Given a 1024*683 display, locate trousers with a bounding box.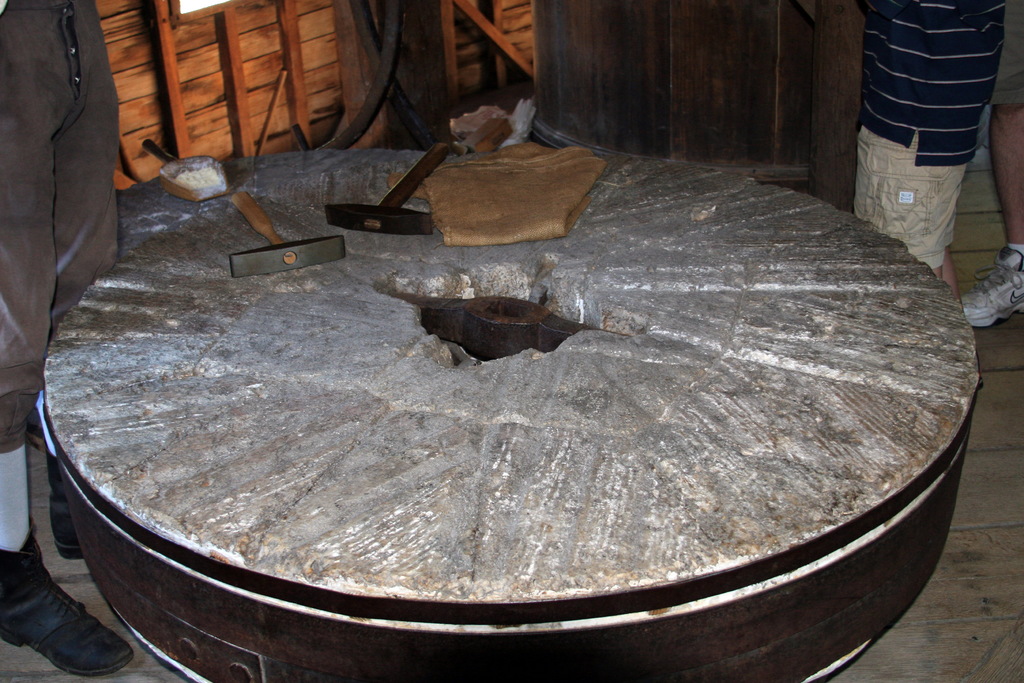
Located: pyautogui.locateOnScreen(0, 0, 122, 455).
